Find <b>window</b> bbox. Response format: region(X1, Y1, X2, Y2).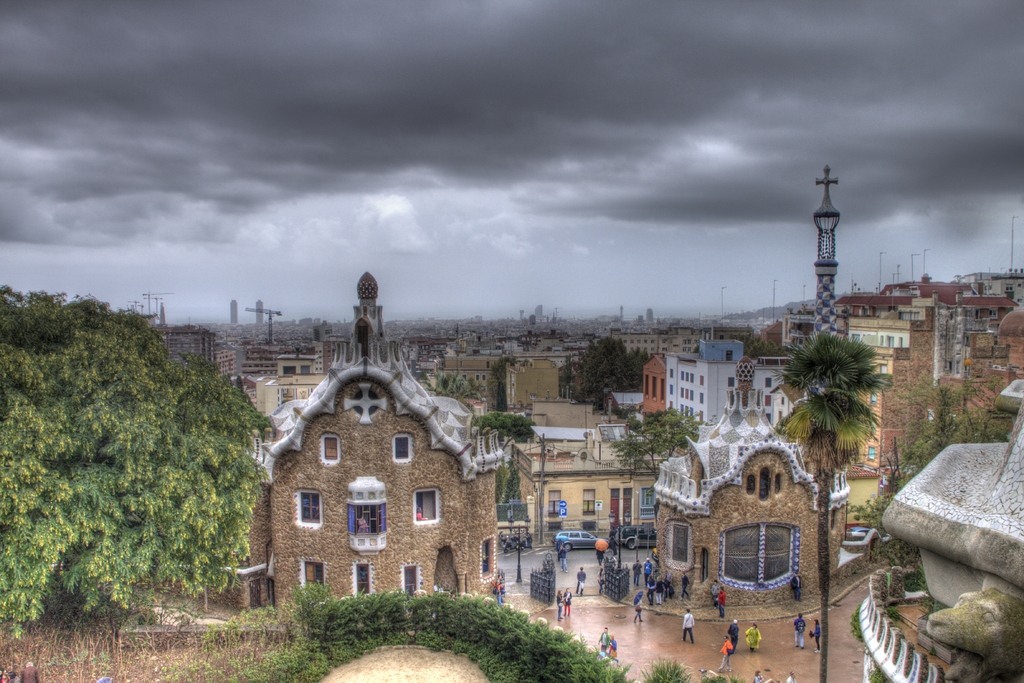
region(474, 373, 479, 380).
